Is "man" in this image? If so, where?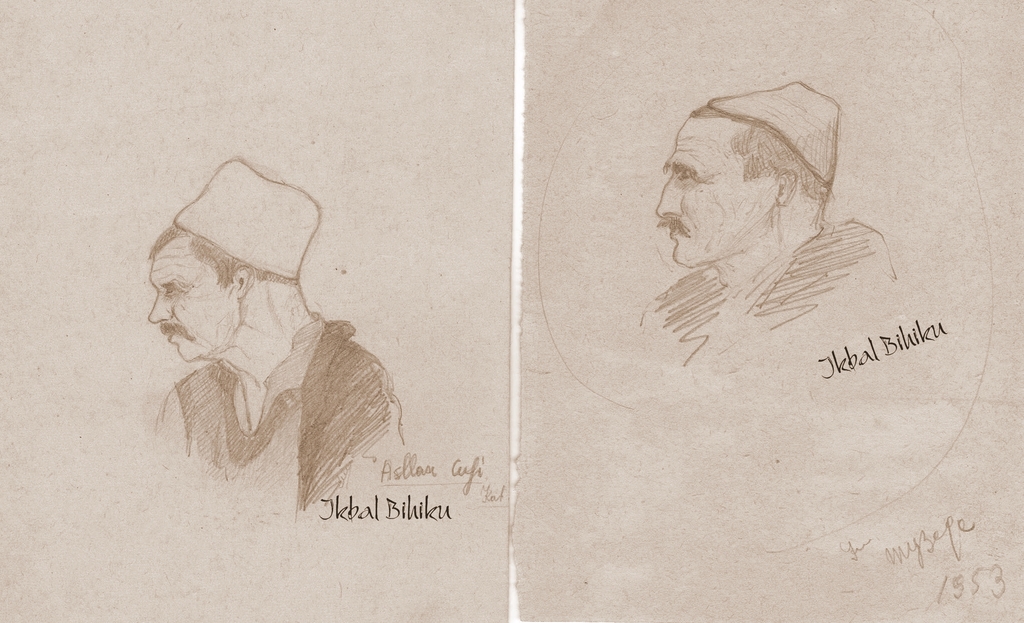
Yes, at (left=630, top=71, right=900, bottom=392).
